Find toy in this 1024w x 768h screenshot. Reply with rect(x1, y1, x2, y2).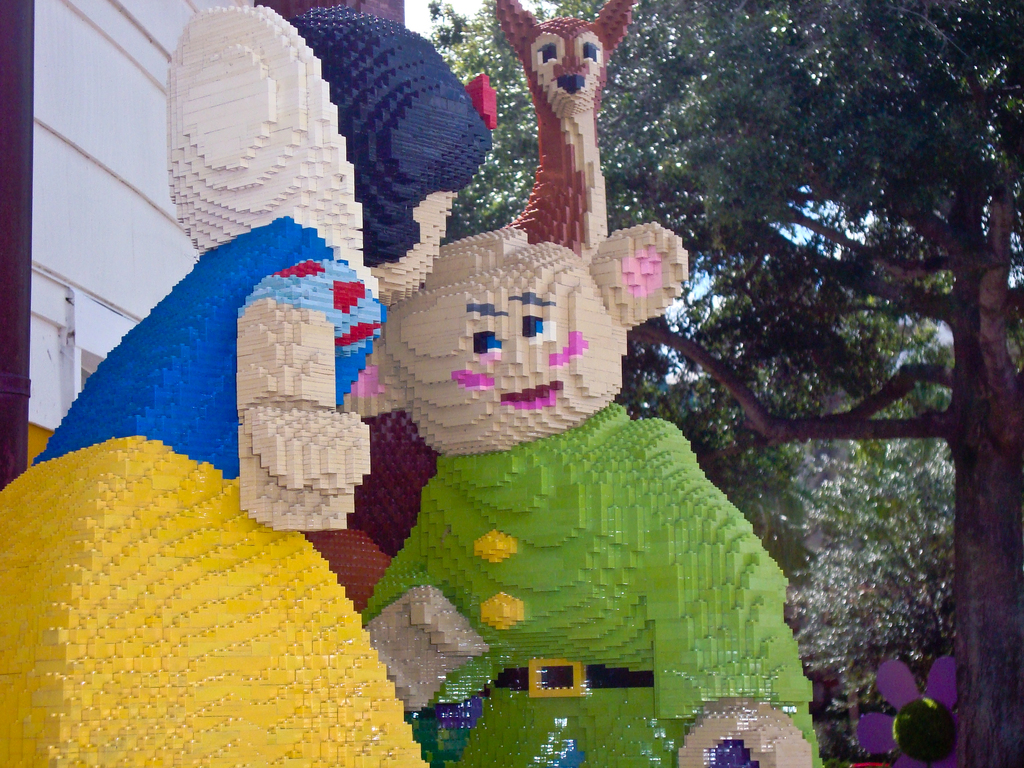
rect(0, 4, 491, 767).
